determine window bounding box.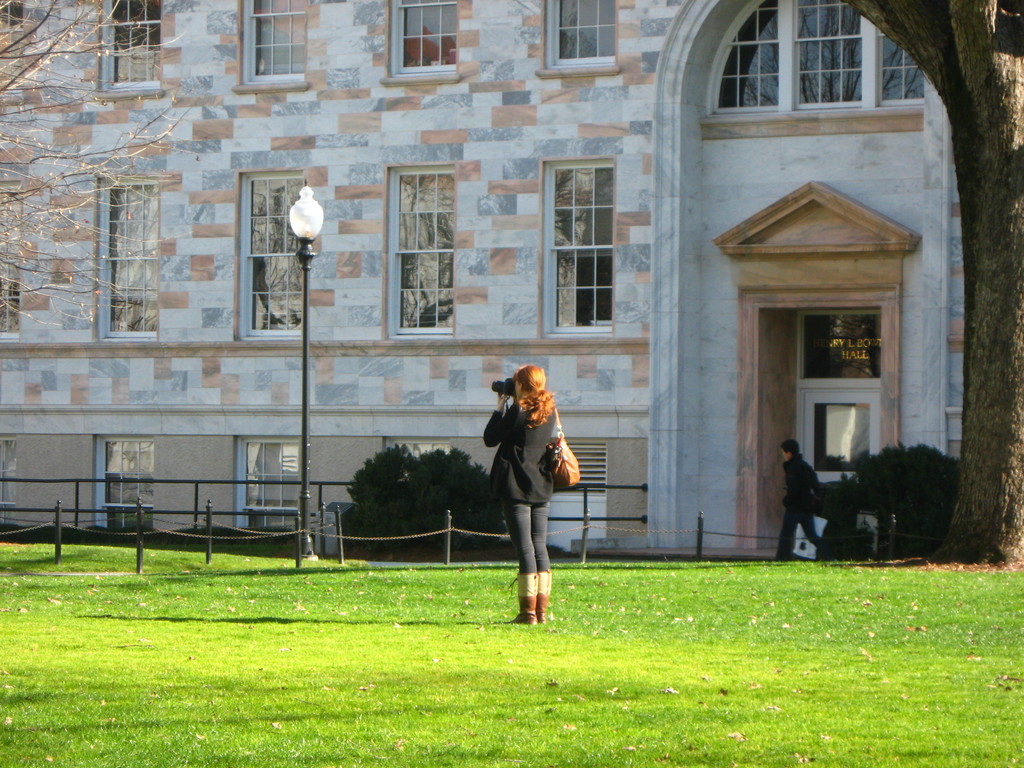
Determined: Rect(105, 0, 162, 95).
